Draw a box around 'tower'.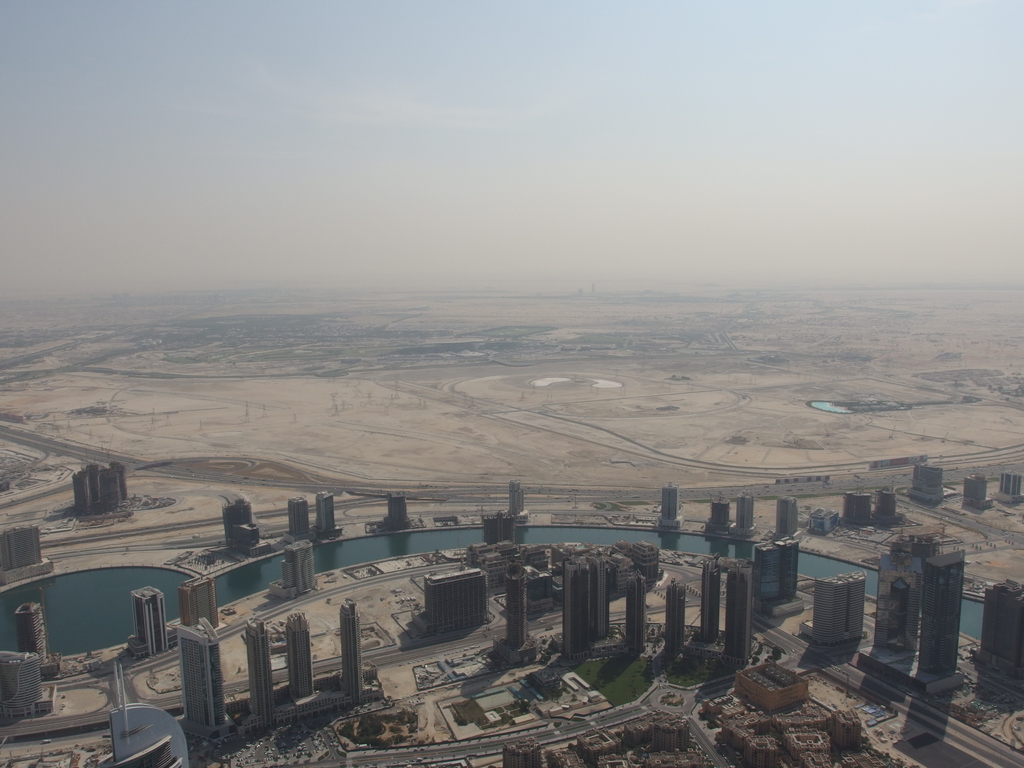
rect(923, 544, 959, 684).
